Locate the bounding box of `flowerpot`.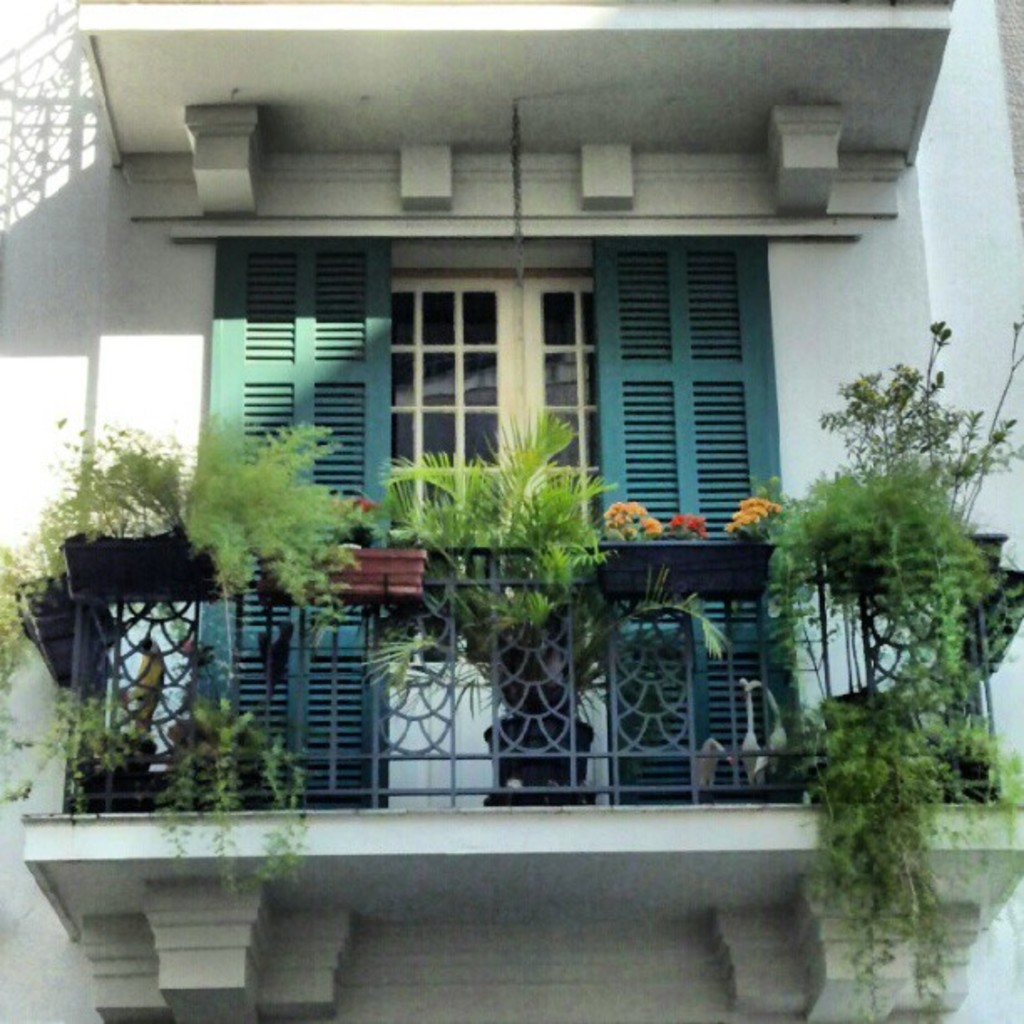
Bounding box: x1=586, y1=540, x2=778, y2=601.
